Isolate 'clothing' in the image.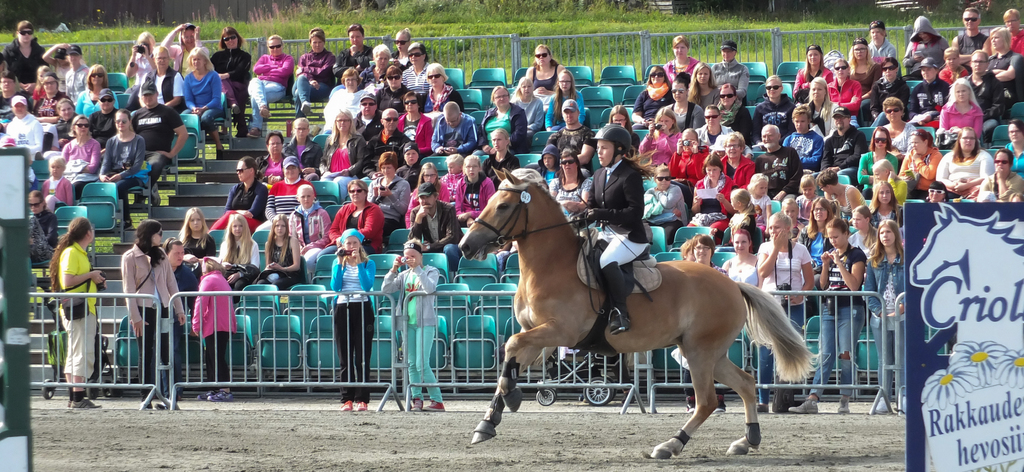
Isolated region: 130:105:182:184.
